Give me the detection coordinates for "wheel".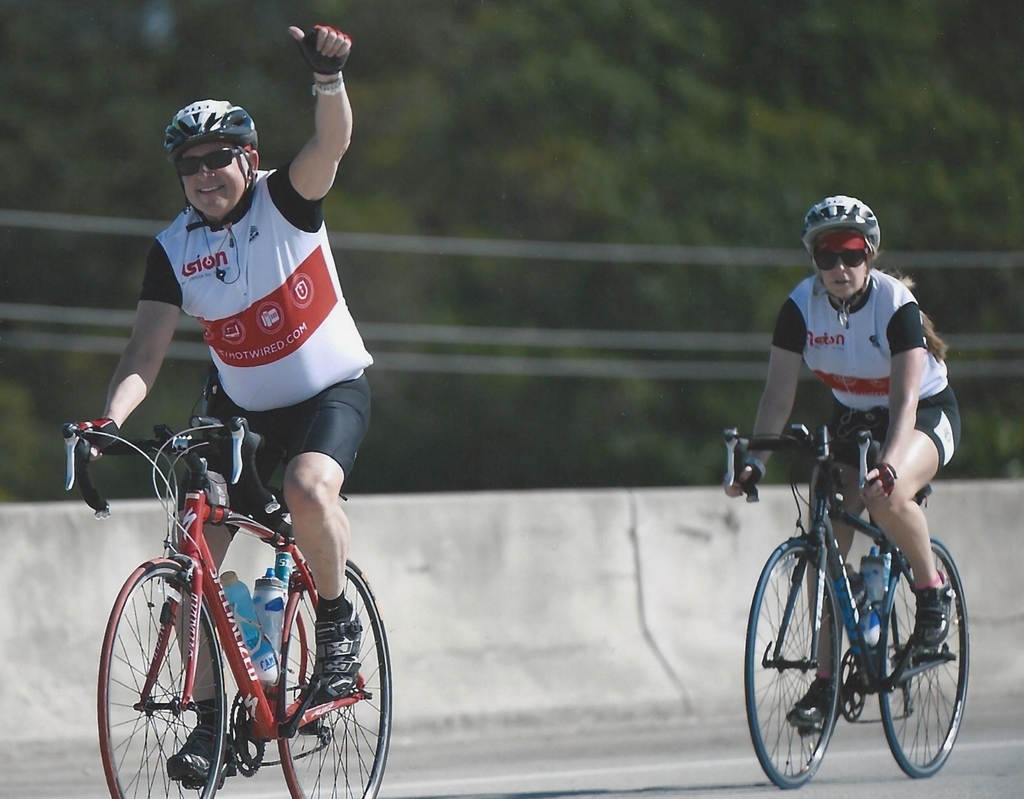
878,538,970,780.
